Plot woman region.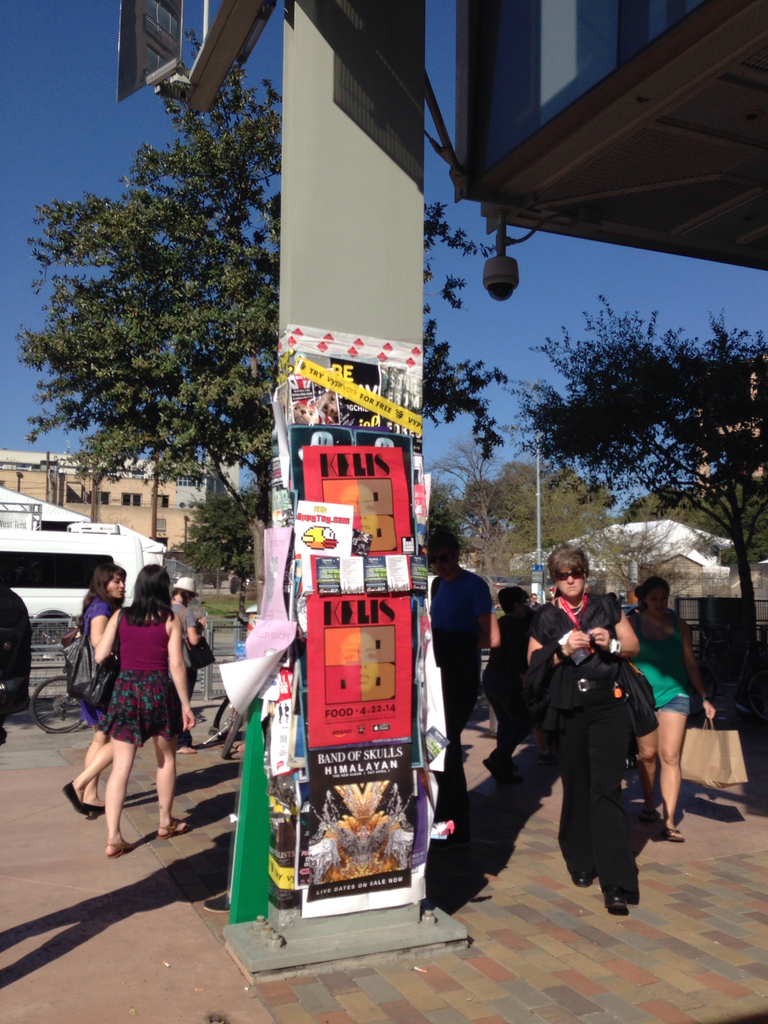
Plotted at 614/562/721/845.
